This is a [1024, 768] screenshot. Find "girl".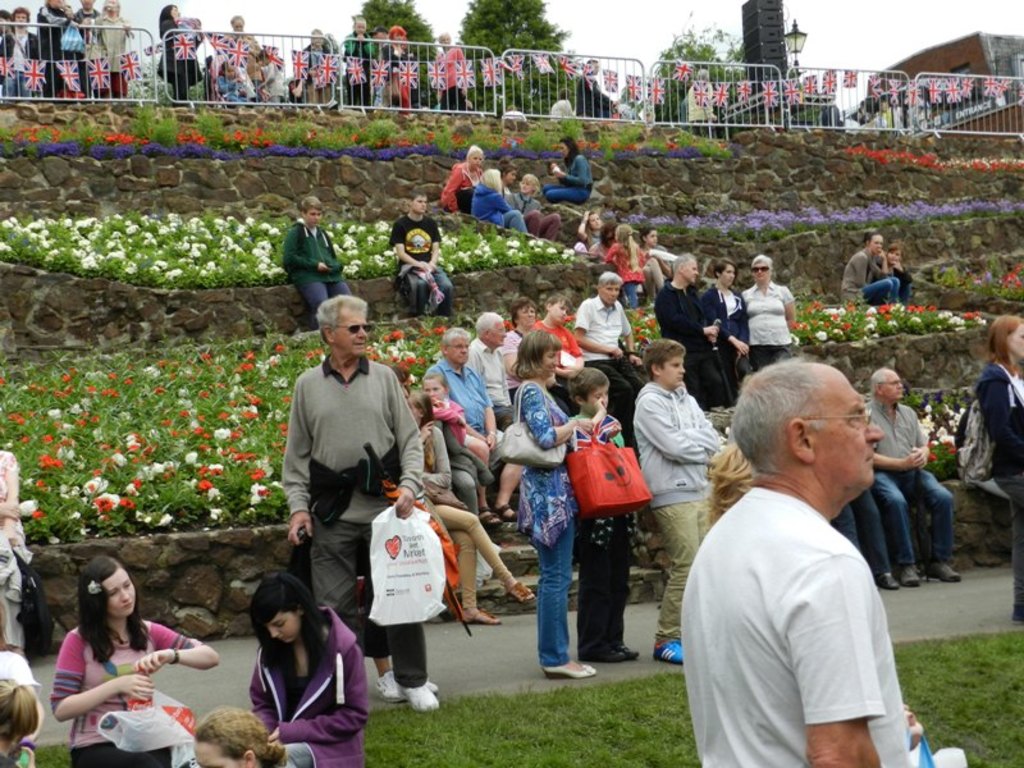
Bounding box: (x1=83, y1=0, x2=141, y2=83).
